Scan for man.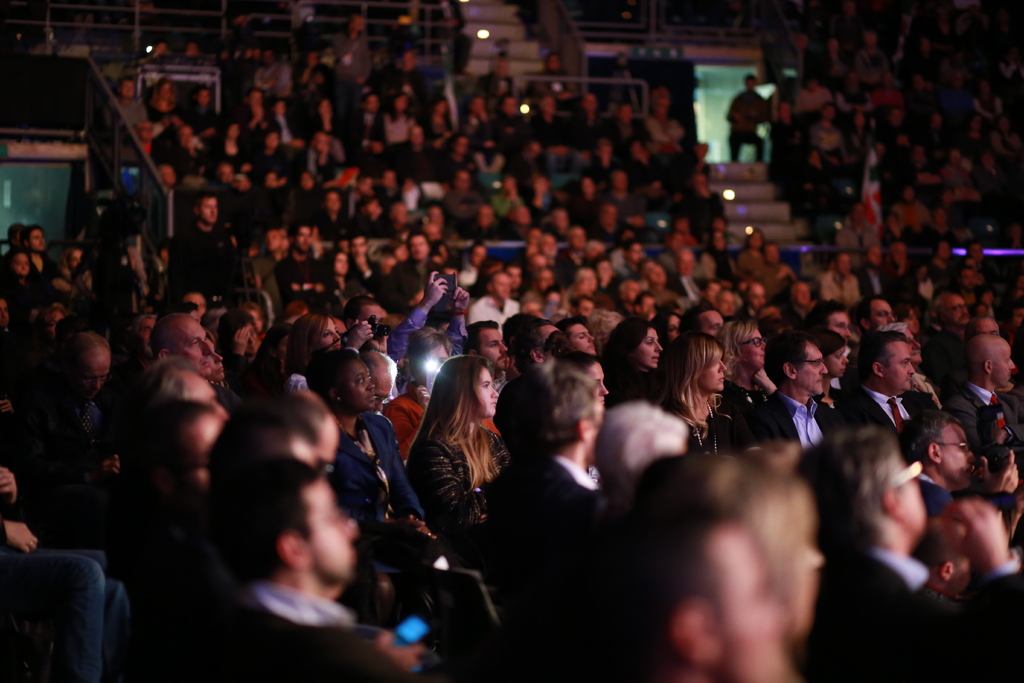
Scan result: left=765, top=336, right=860, bottom=472.
